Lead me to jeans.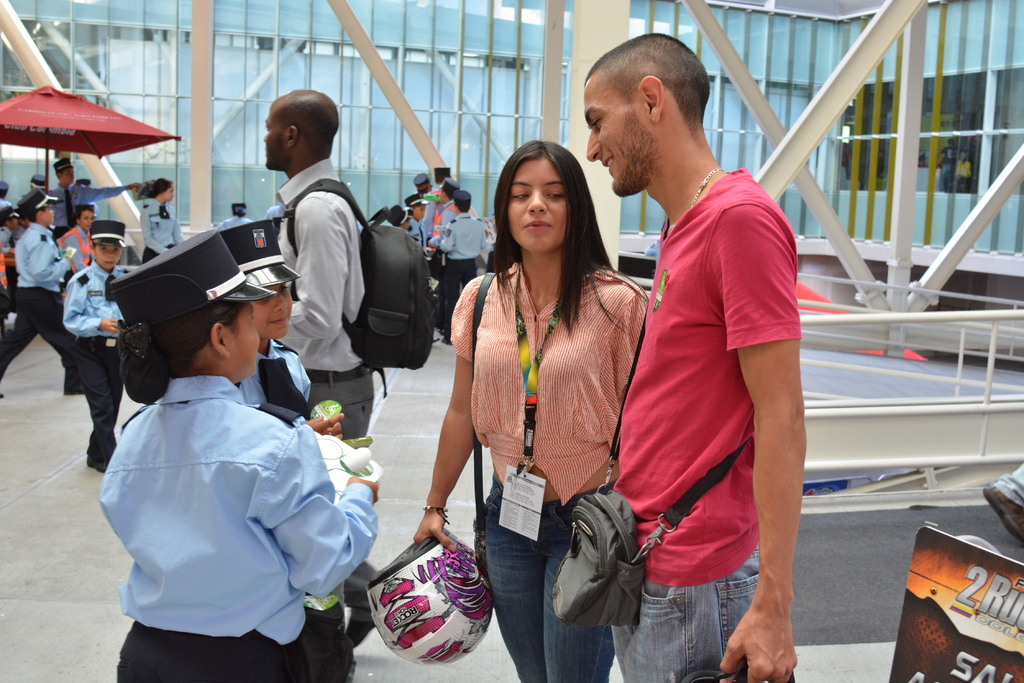
Lead to locate(487, 496, 618, 682).
